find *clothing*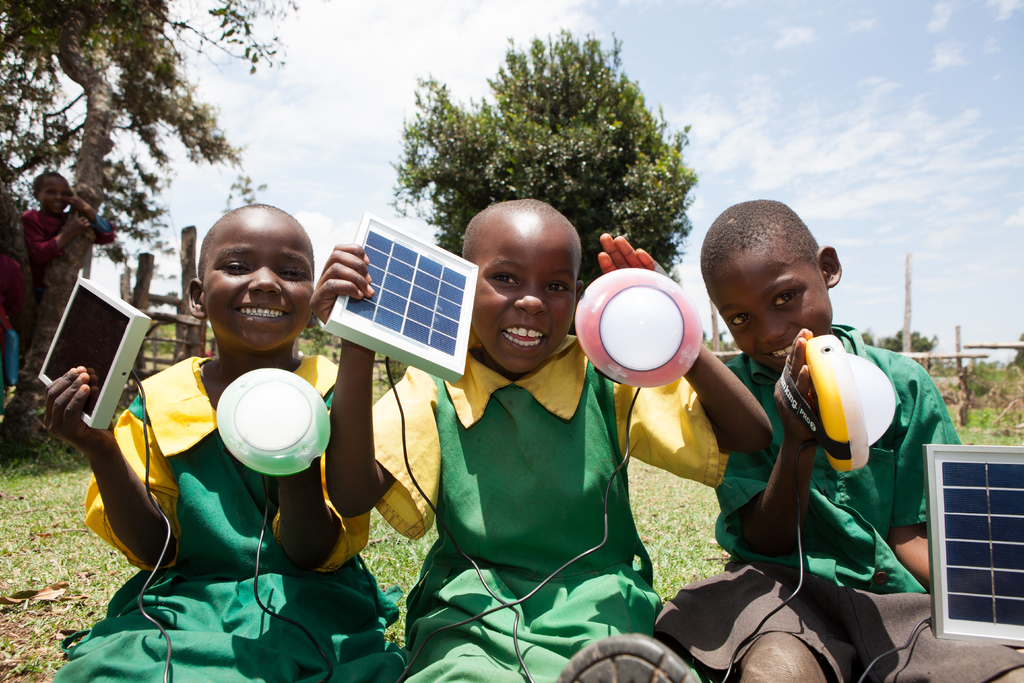
{"left": 371, "top": 331, "right": 733, "bottom": 682}
